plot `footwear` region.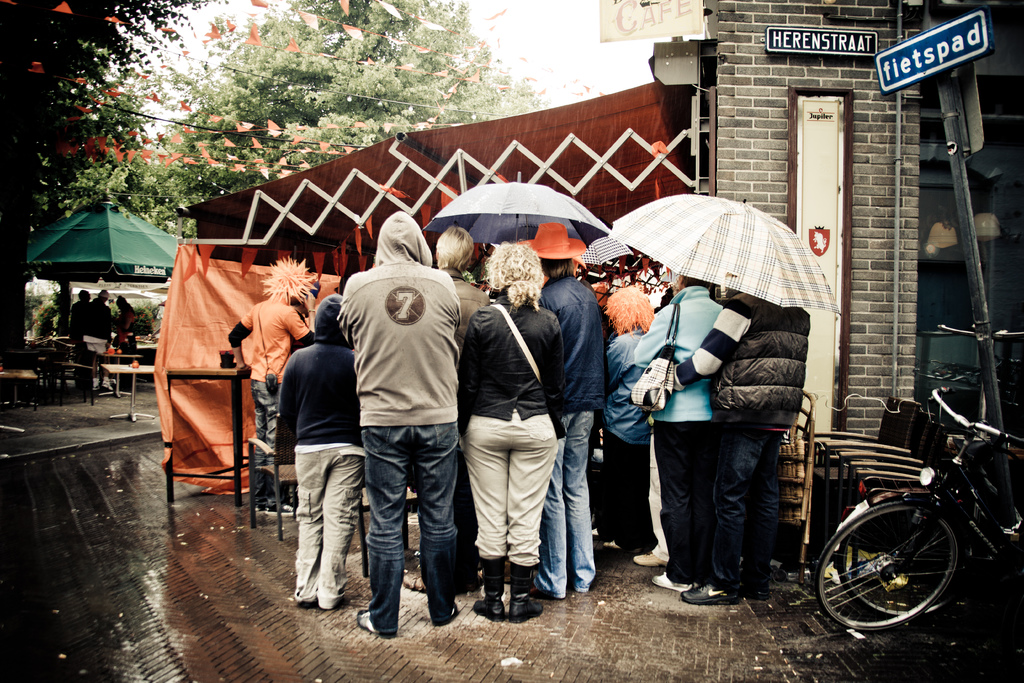
Plotted at (401,567,427,593).
